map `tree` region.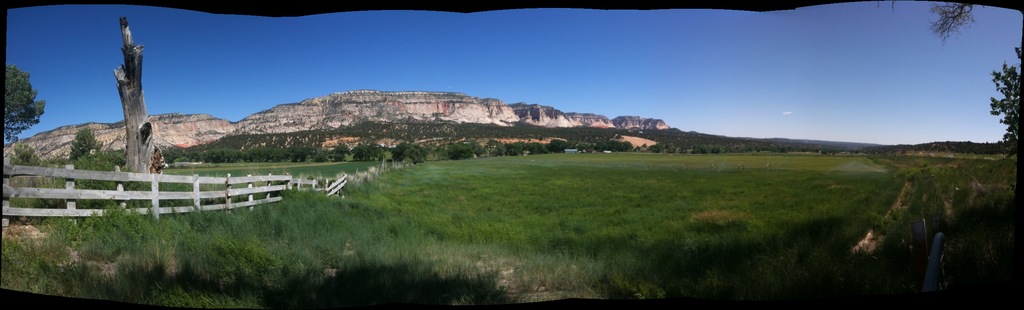
Mapped to bbox(200, 151, 234, 163).
